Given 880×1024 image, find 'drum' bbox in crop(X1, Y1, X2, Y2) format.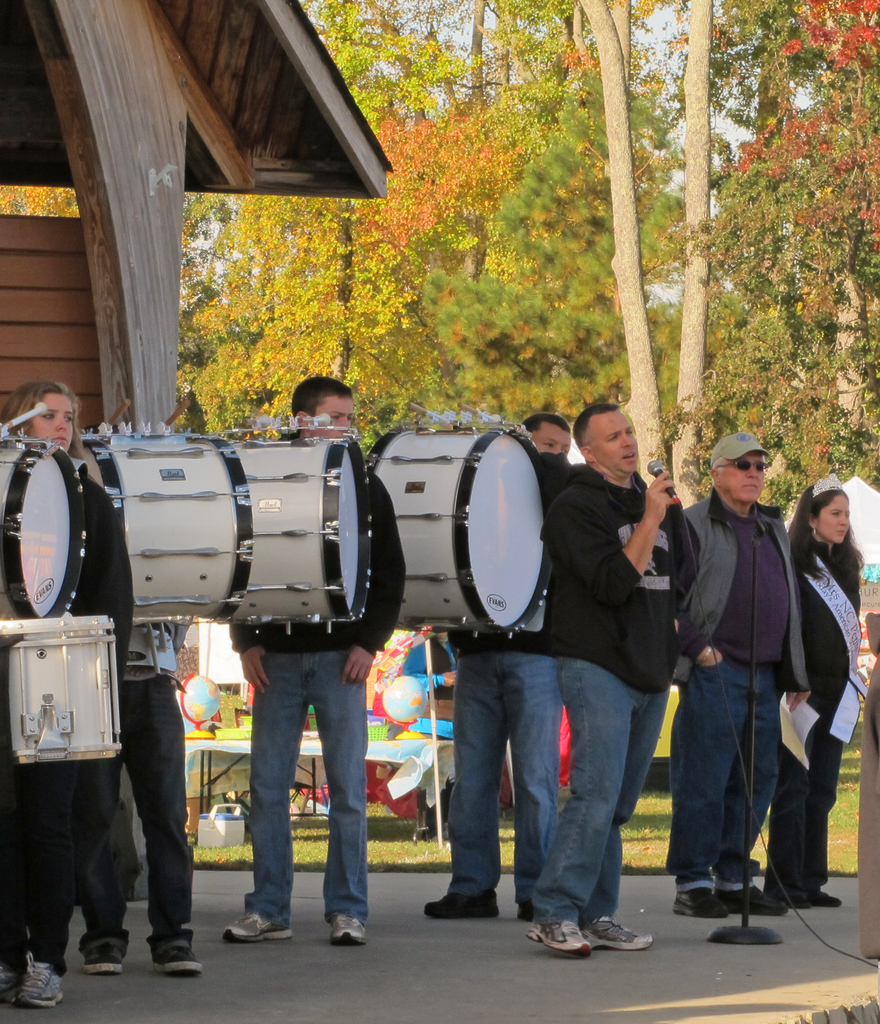
crop(373, 403, 562, 634).
